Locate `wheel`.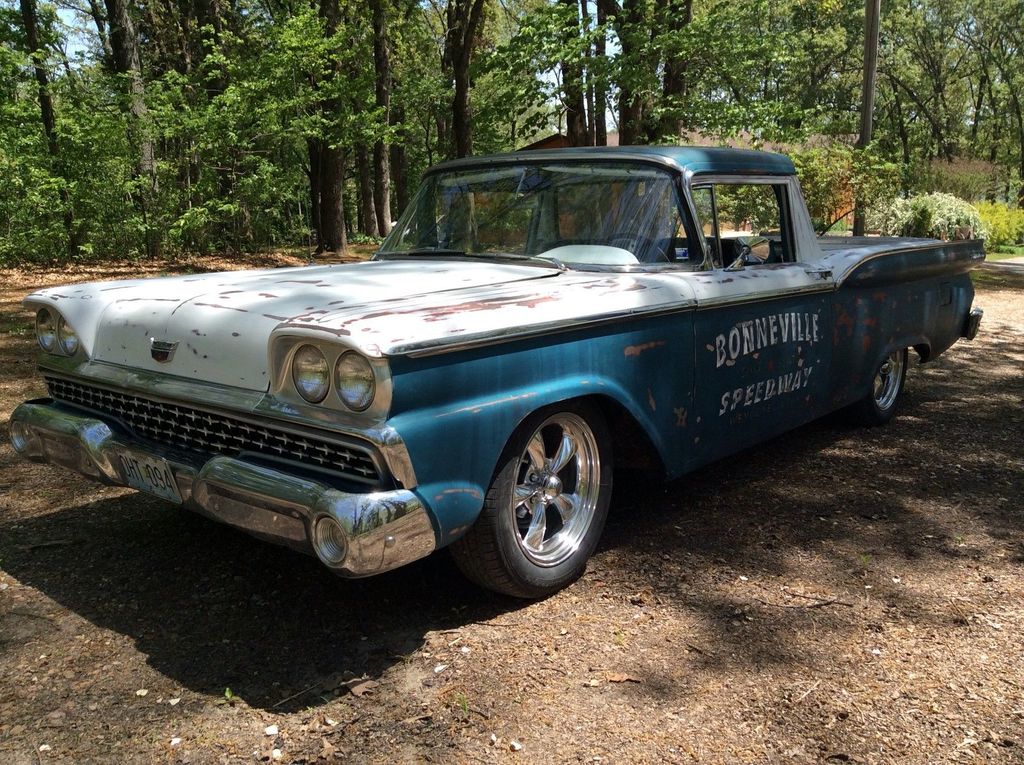
Bounding box: l=600, t=234, r=669, b=263.
